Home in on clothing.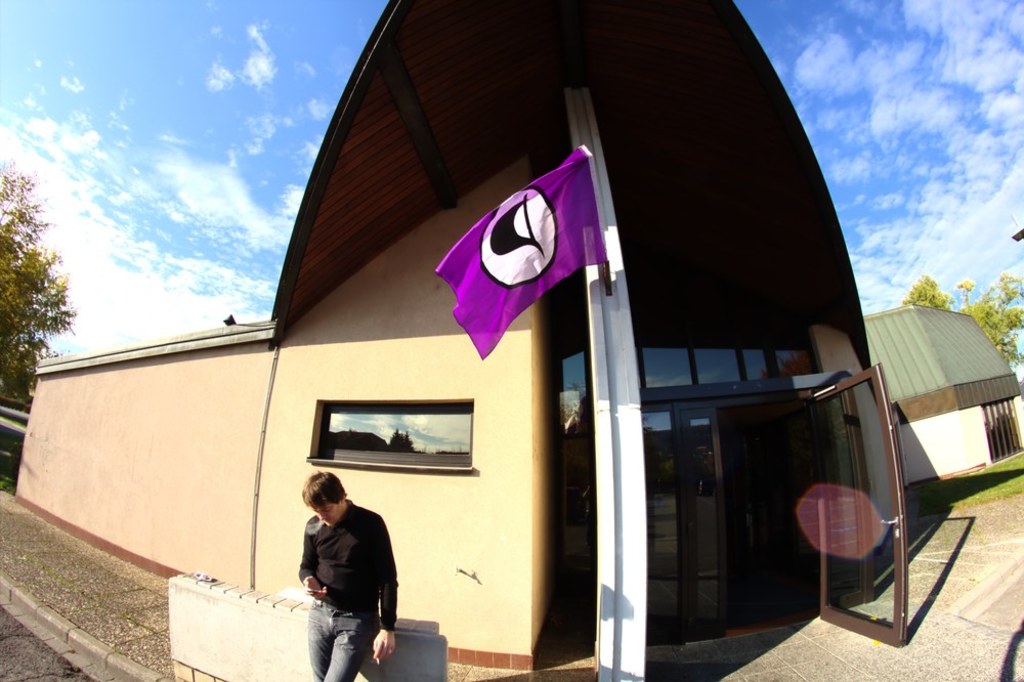
Homed in at [290,484,402,670].
